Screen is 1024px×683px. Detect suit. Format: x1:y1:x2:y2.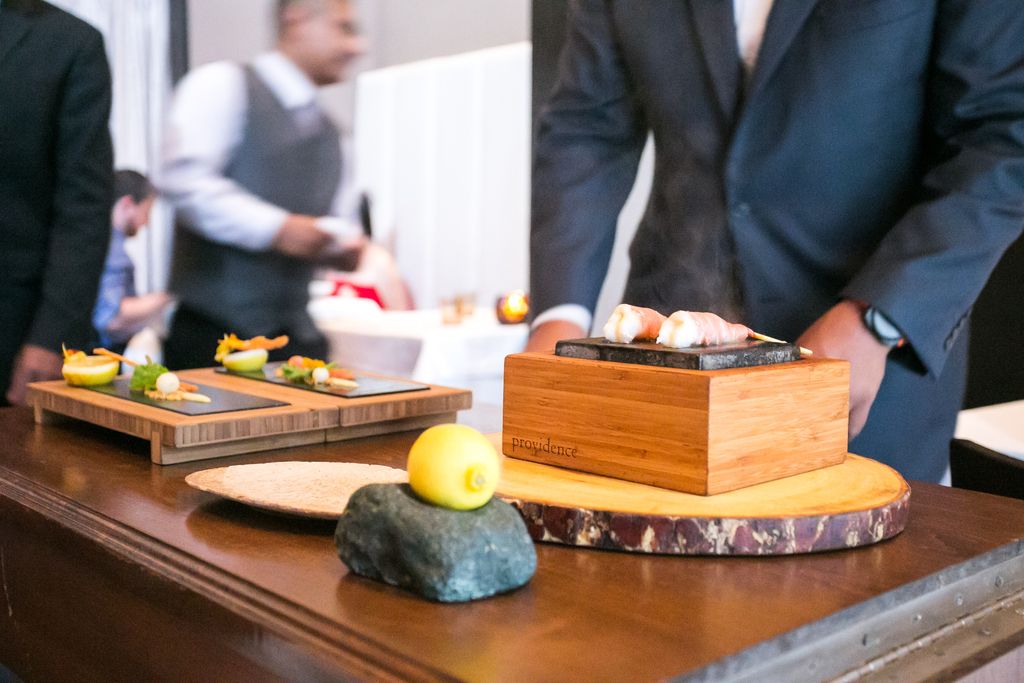
527:0:1023:486.
